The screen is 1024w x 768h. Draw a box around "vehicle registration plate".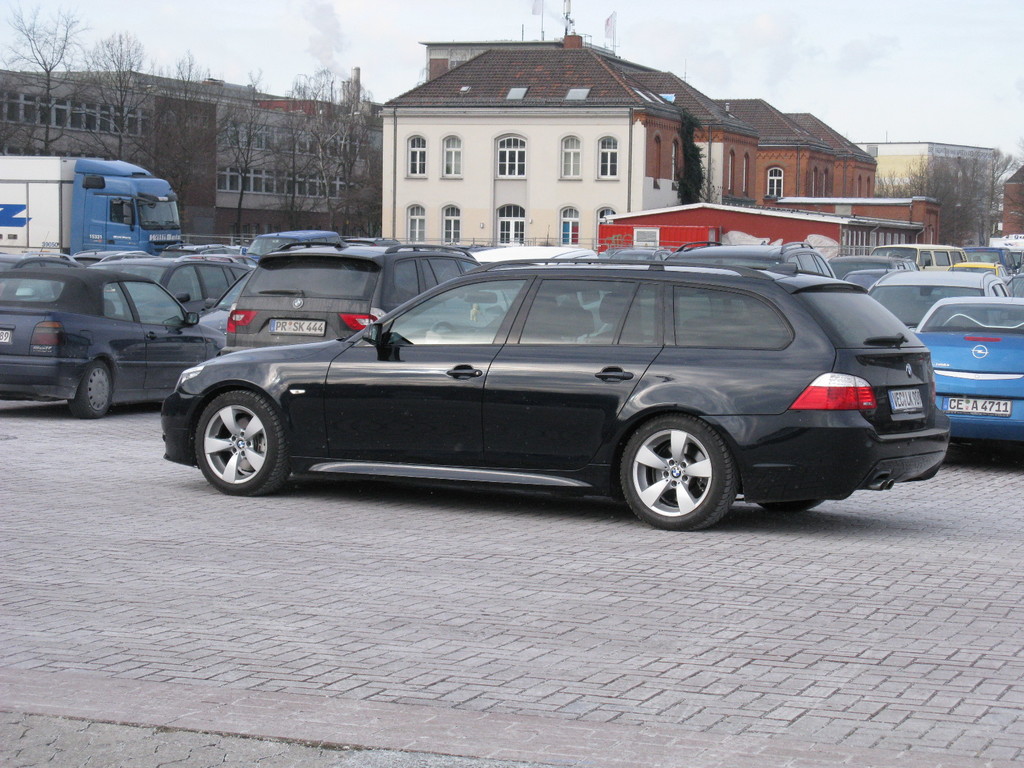
{"x1": 890, "y1": 386, "x2": 922, "y2": 411}.
